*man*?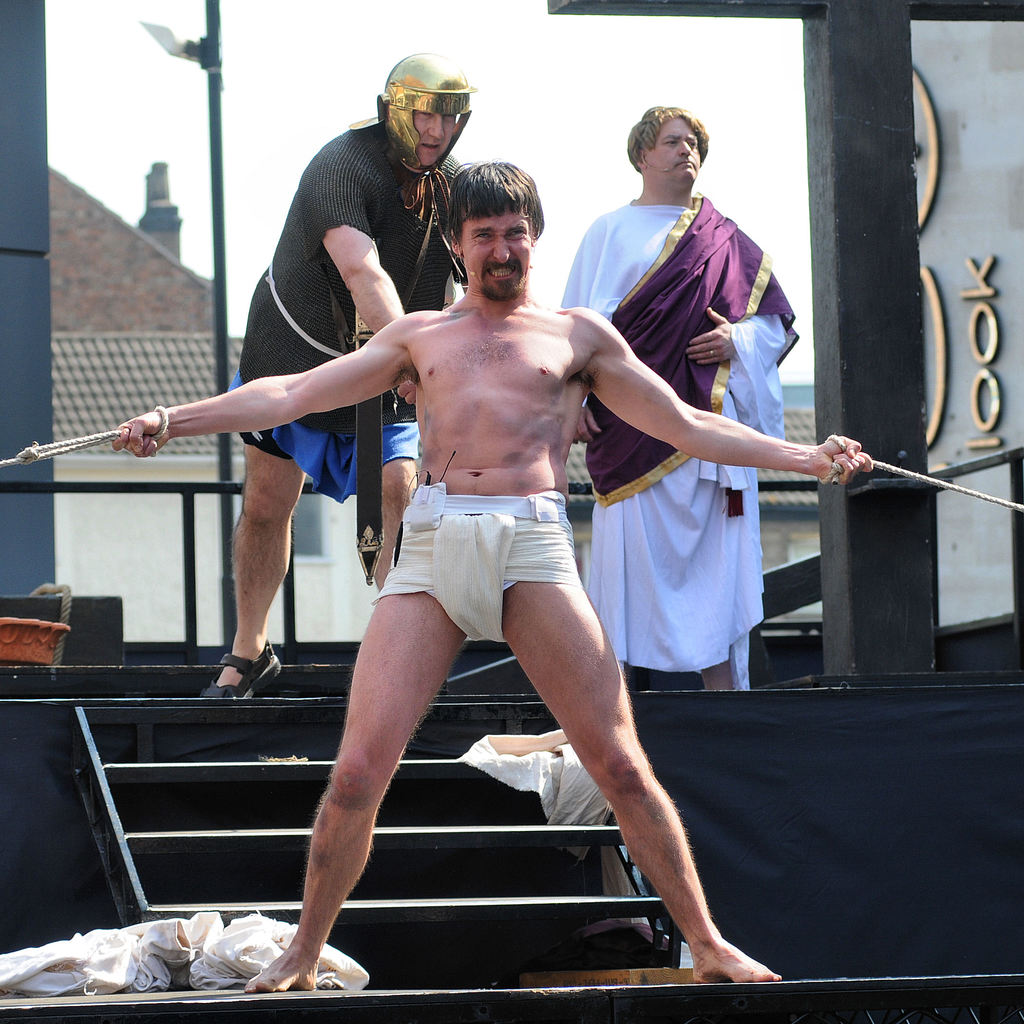
<bbox>113, 159, 874, 996</bbox>
